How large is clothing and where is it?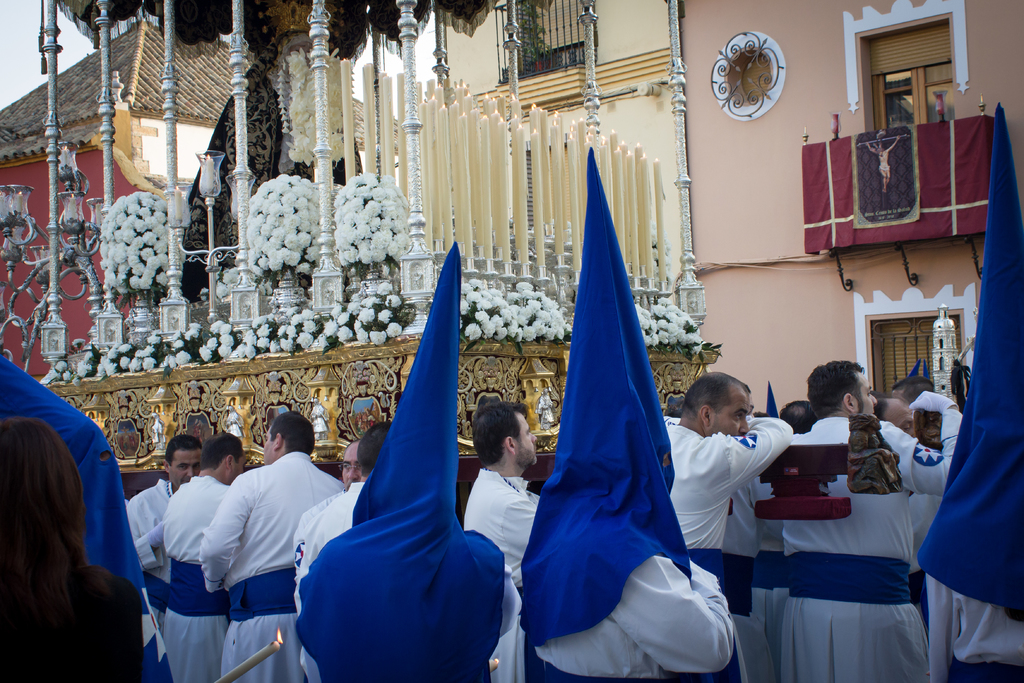
Bounding box: crop(197, 453, 355, 682).
